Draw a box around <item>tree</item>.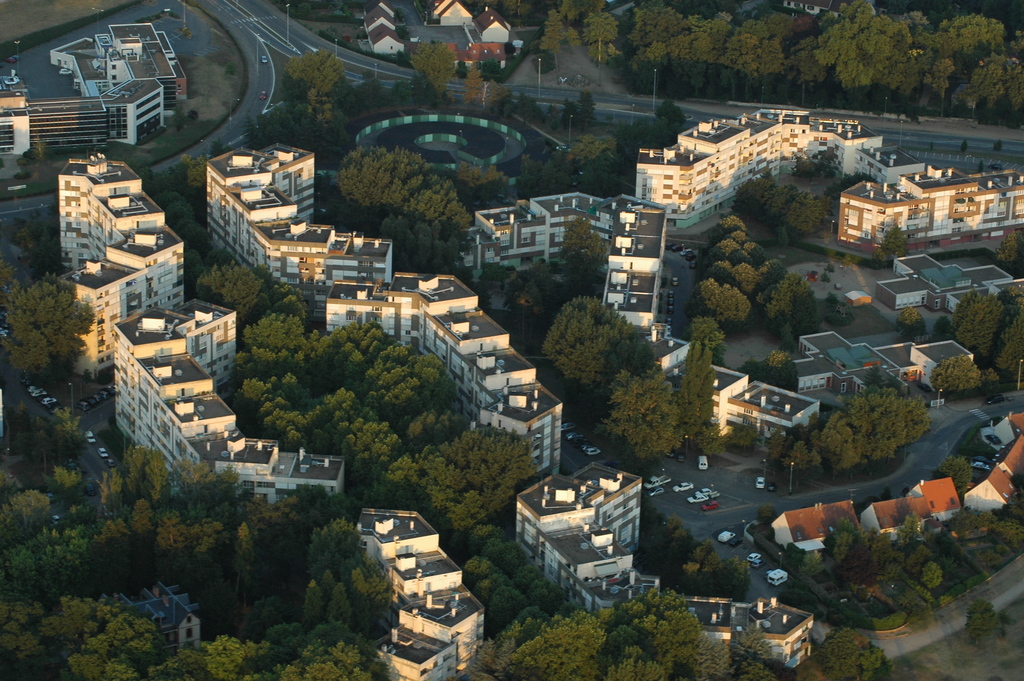
rect(833, 171, 878, 197).
